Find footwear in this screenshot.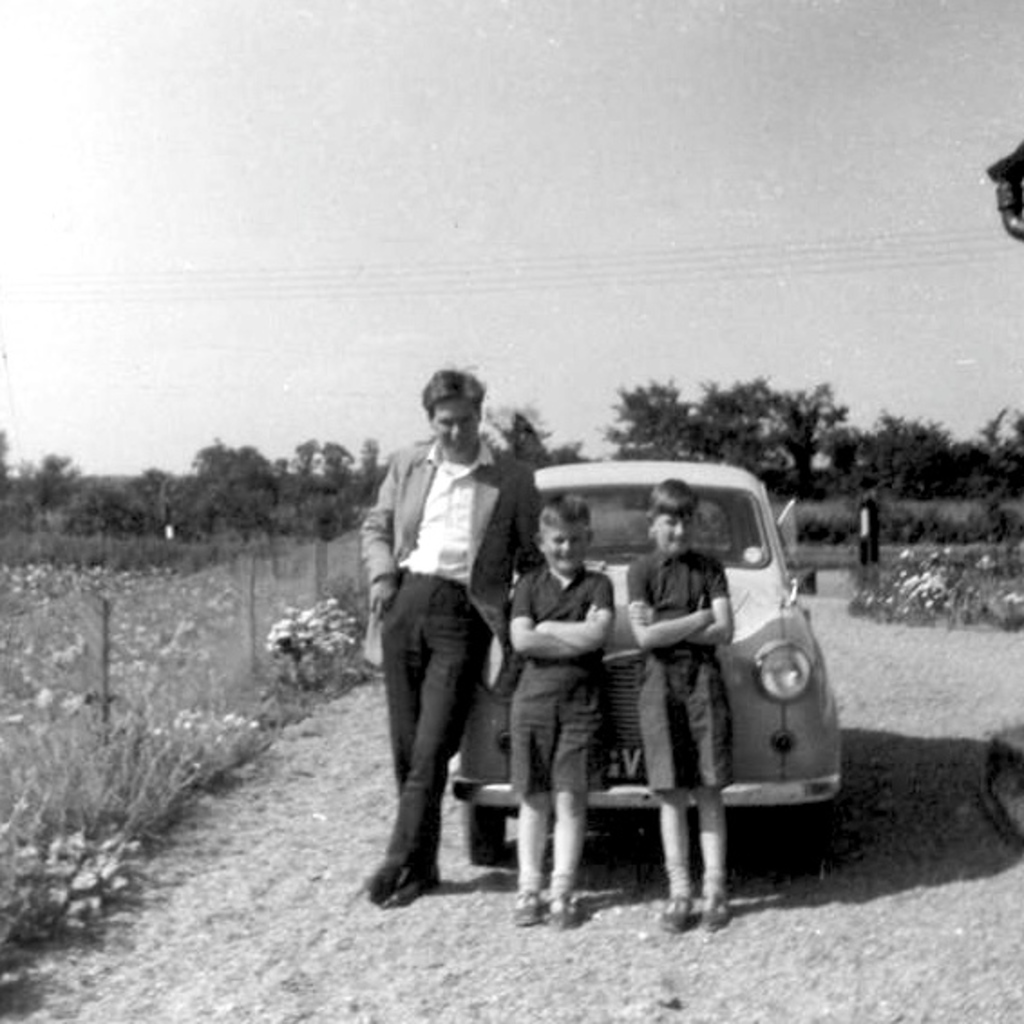
The bounding box for footwear is bbox(550, 876, 593, 932).
